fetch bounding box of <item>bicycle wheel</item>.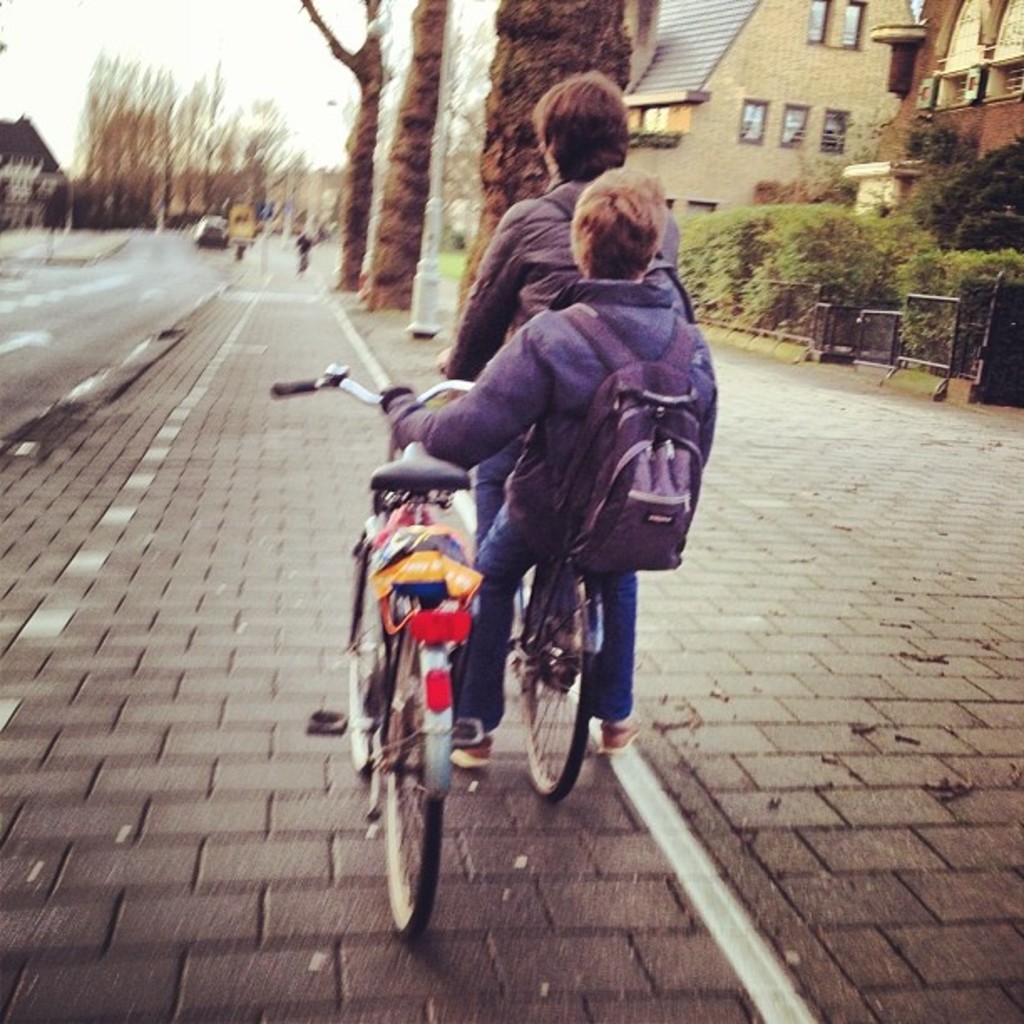
Bbox: 517, 557, 592, 808.
